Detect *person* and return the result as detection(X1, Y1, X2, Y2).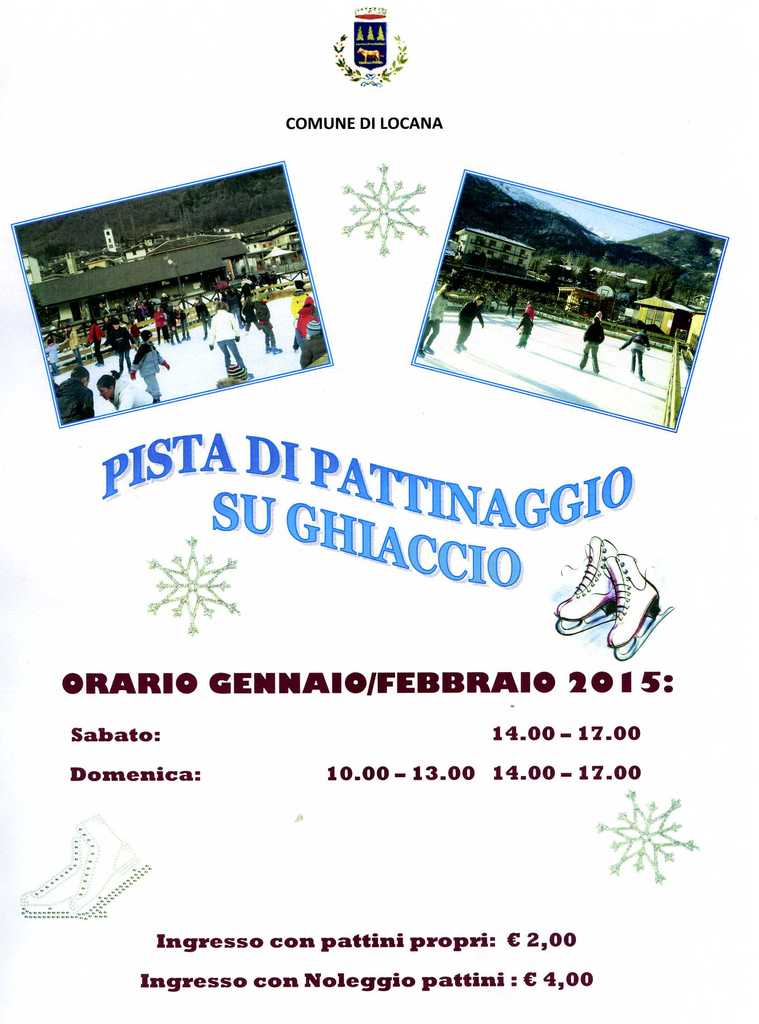
detection(229, 280, 260, 310).
